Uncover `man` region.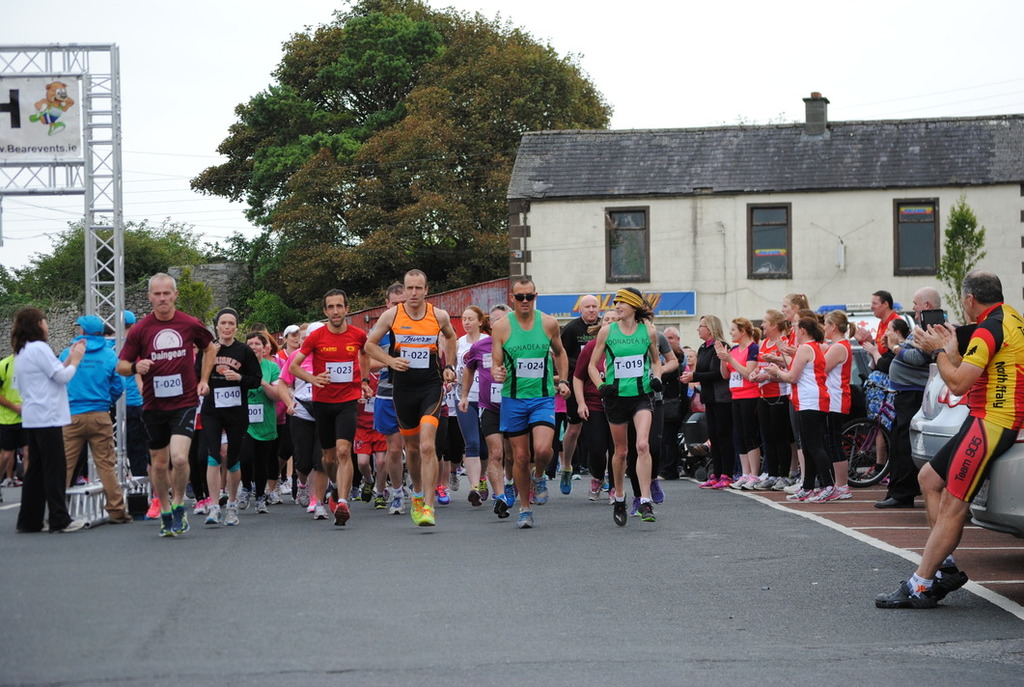
Uncovered: 103/304/154/496.
